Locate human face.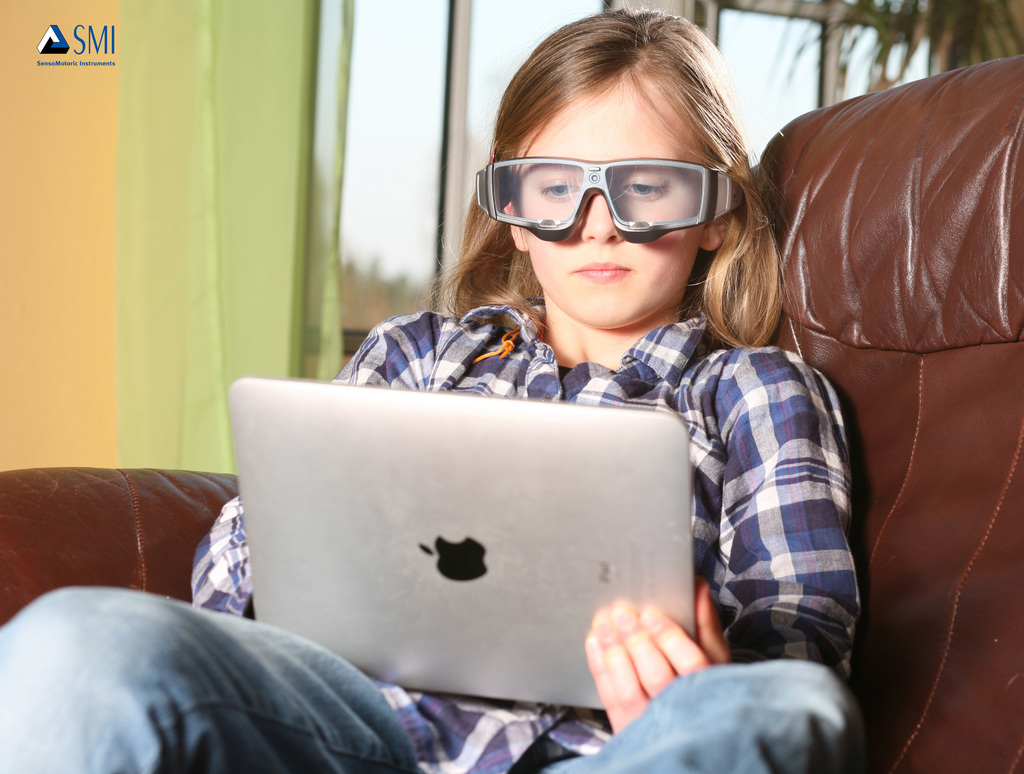
Bounding box: [left=509, top=67, right=711, bottom=339].
